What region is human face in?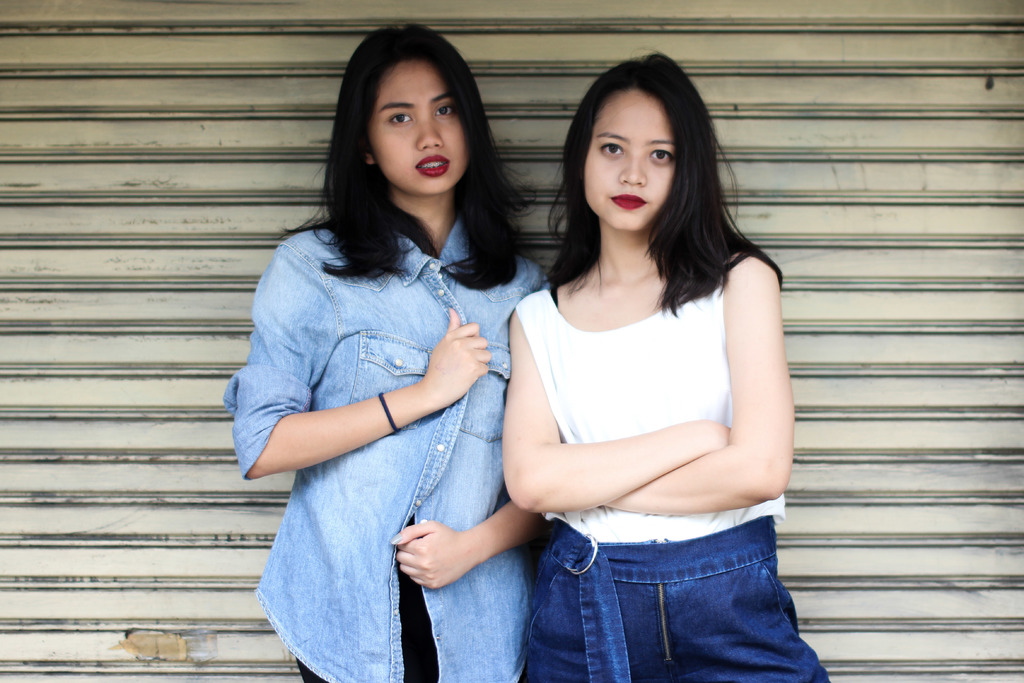
(367,60,471,197).
